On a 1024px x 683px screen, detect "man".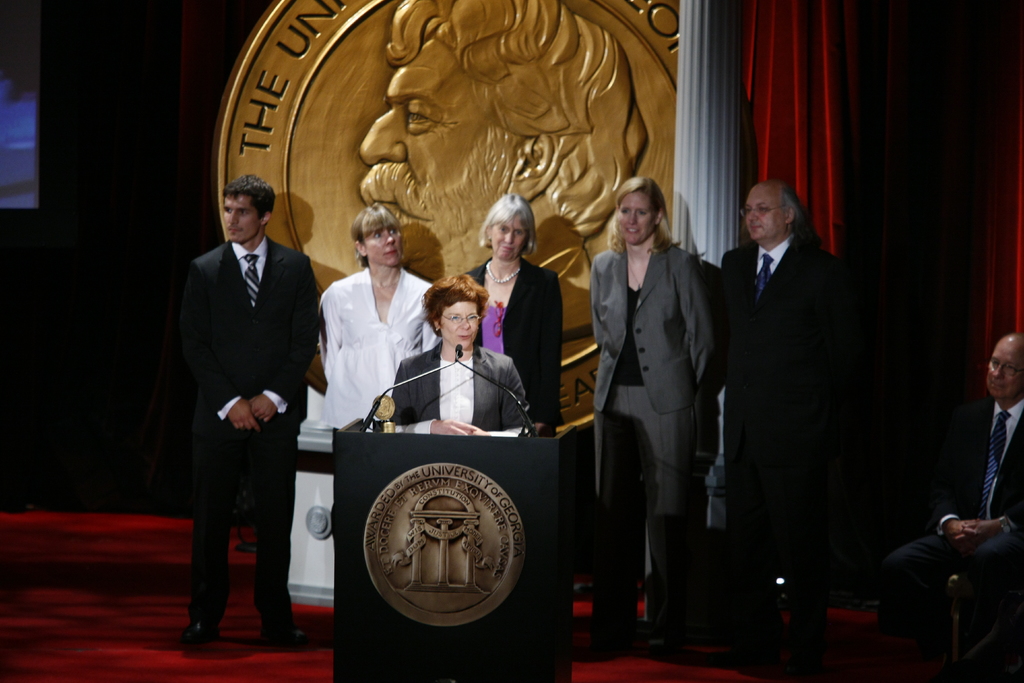
l=717, t=181, r=863, b=643.
